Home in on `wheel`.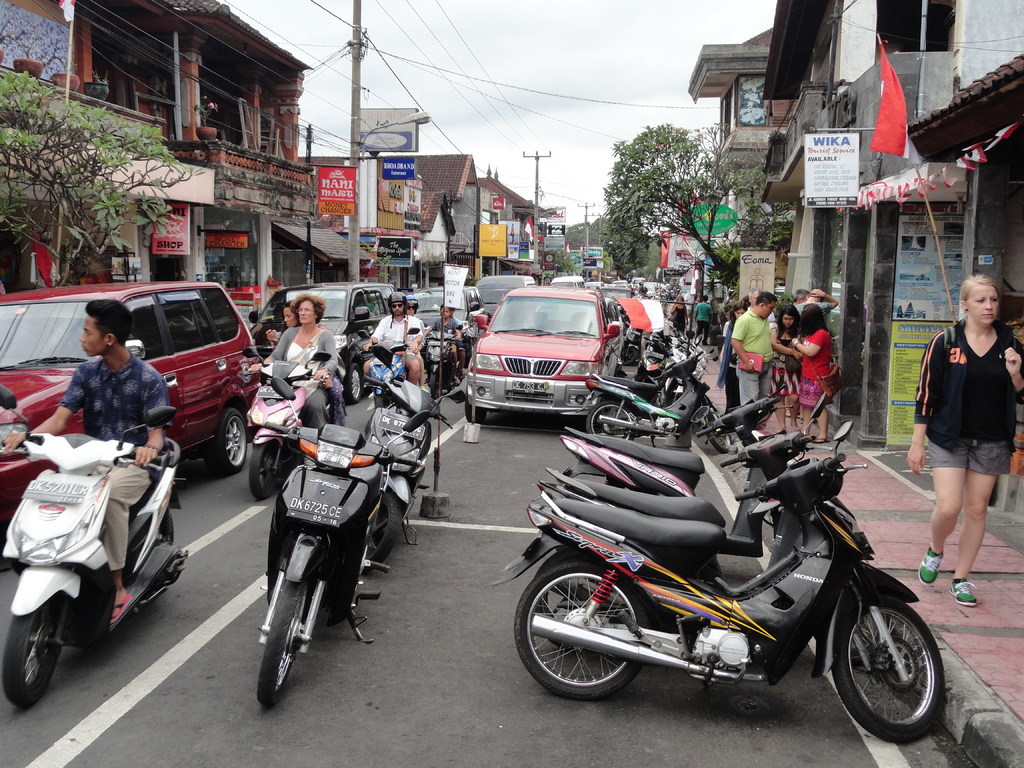
Homed in at 705:410:733:452.
